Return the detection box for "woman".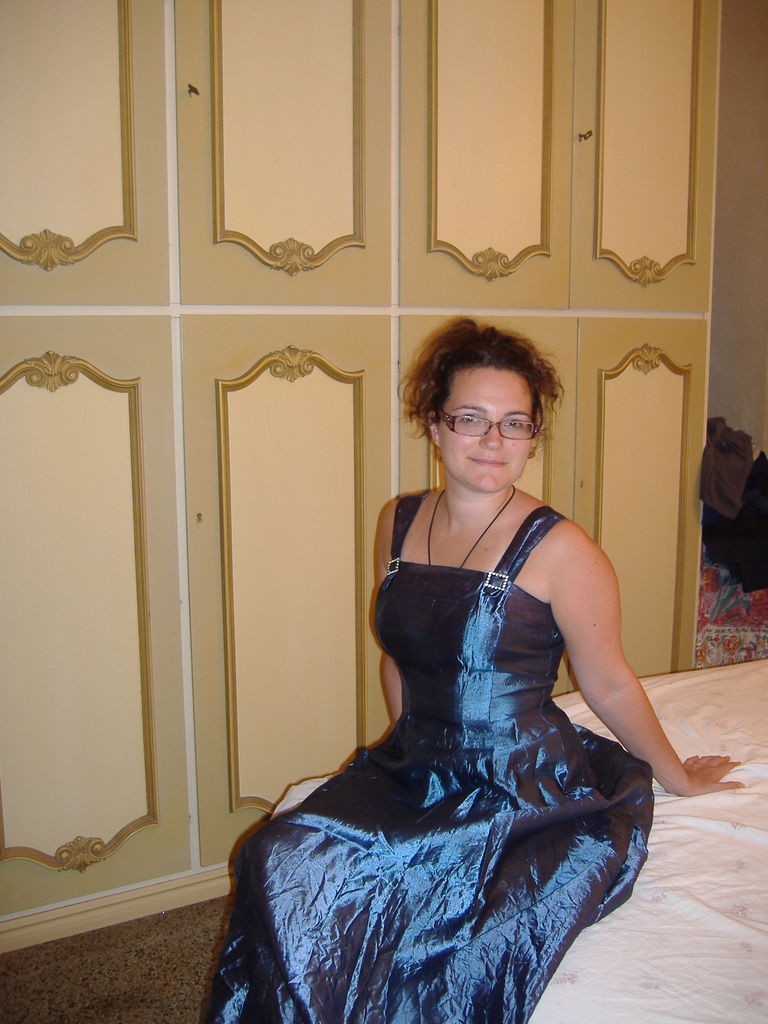
Rect(202, 319, 738, 1021).
